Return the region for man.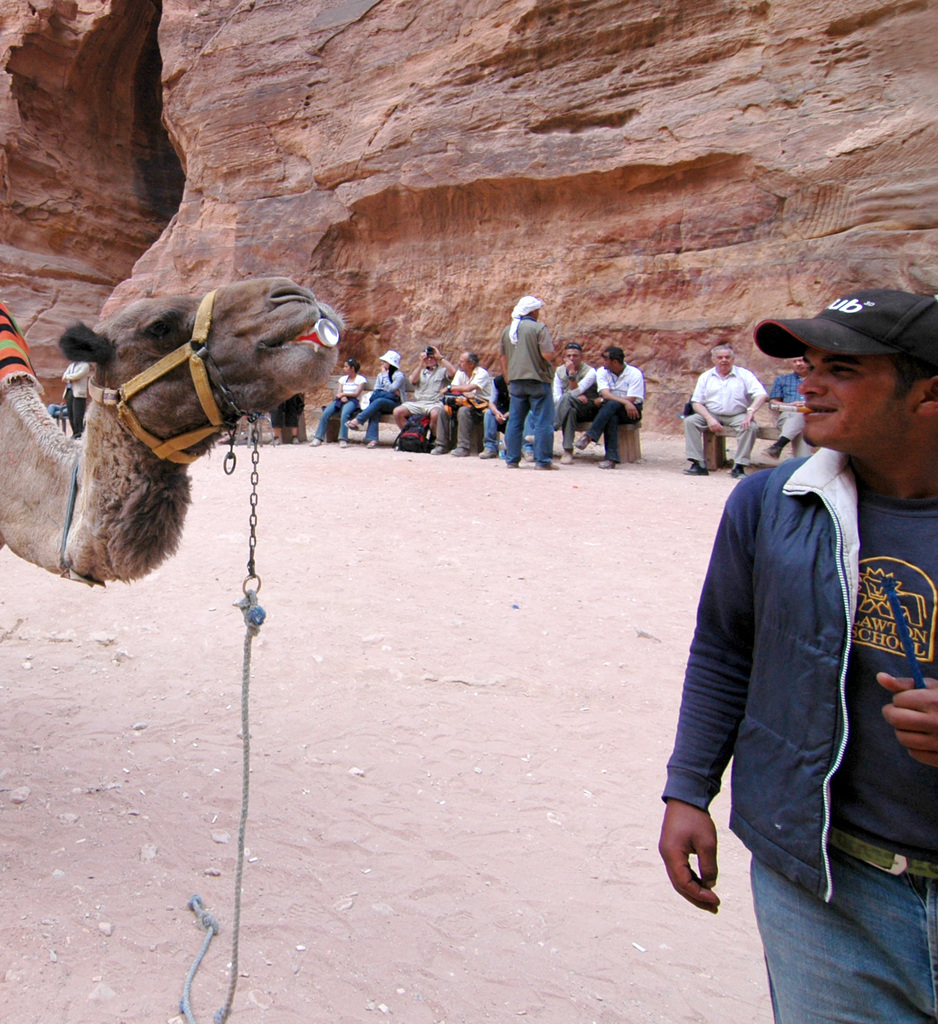
{"x1": 480, "y1": 376, "x2": 513, "y2": 460}.
